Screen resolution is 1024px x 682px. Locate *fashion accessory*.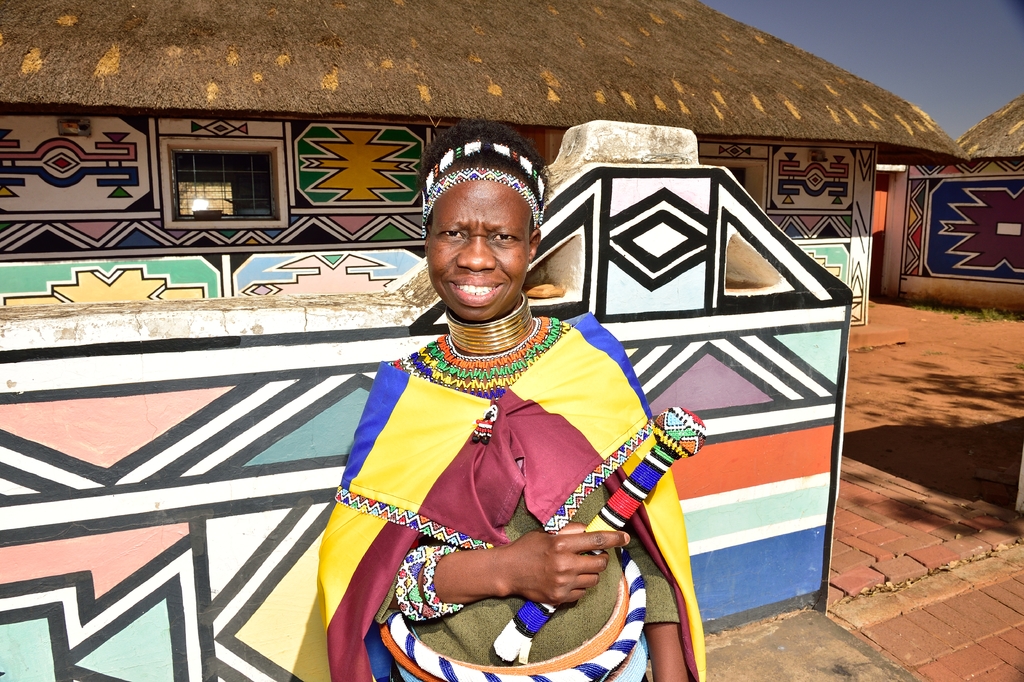
{"left": 424, "top": 139, "right": 545, "bottom": 192}.
